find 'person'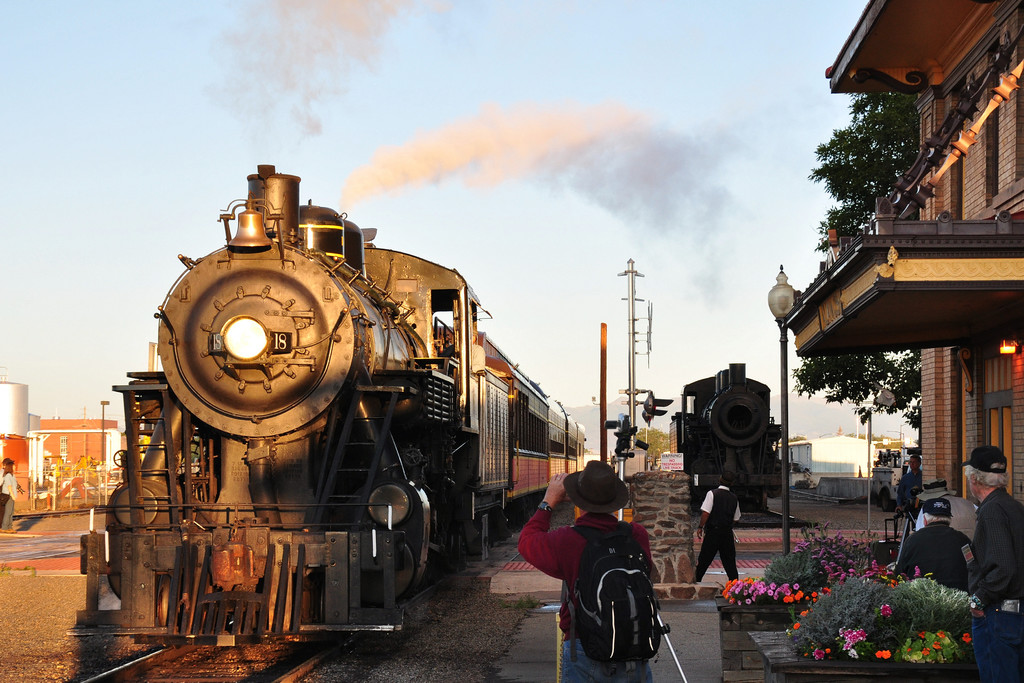
region(687, 468, 746, 588)
